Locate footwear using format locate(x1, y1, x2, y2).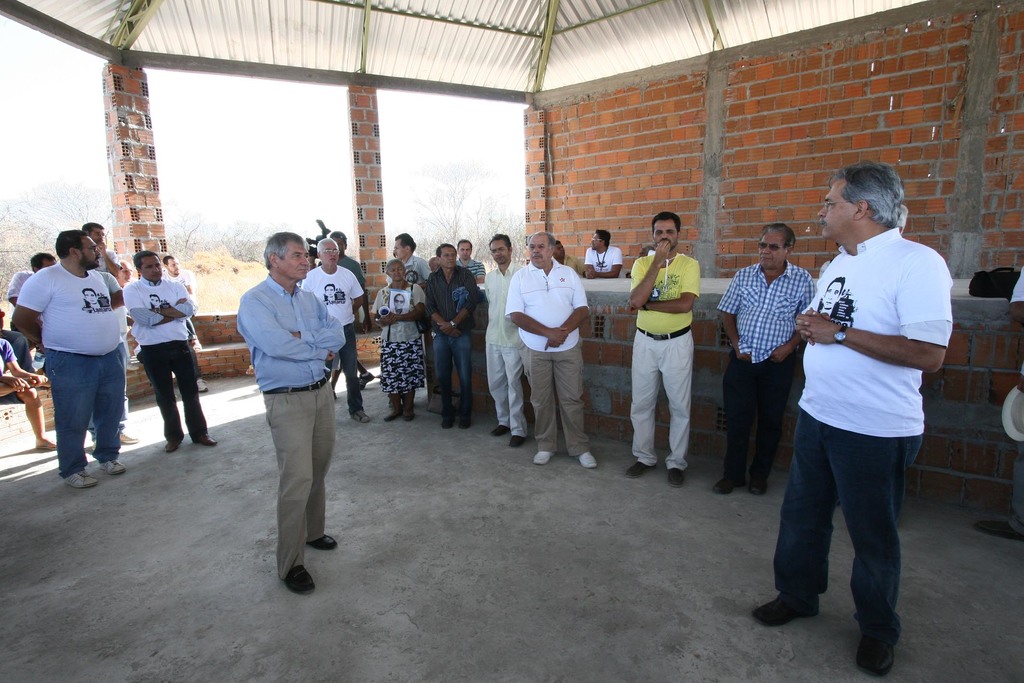
locate(88, 438, 99, 454).
